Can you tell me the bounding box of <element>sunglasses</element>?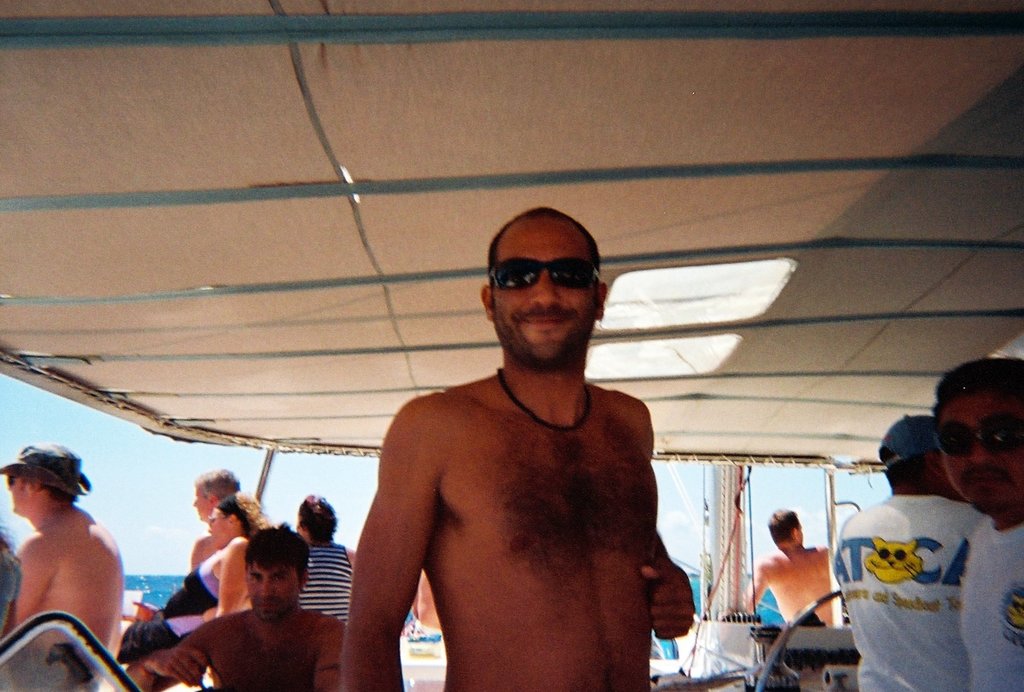
932,414,1020,452.
